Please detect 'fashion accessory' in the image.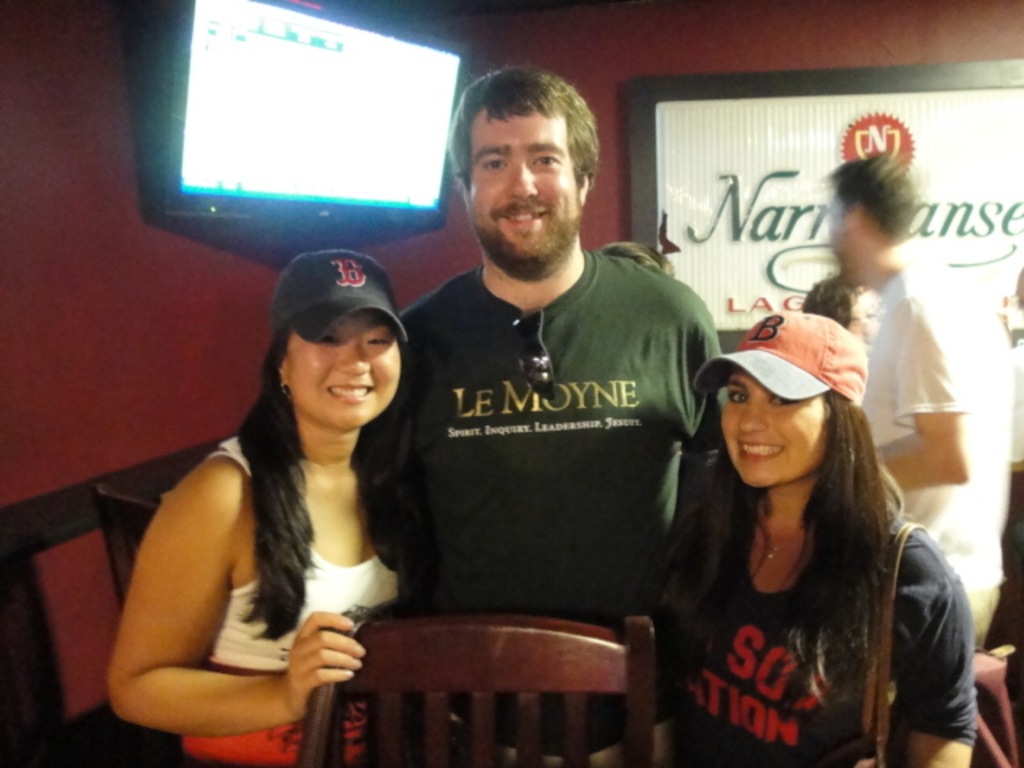
758,522,803,565.
